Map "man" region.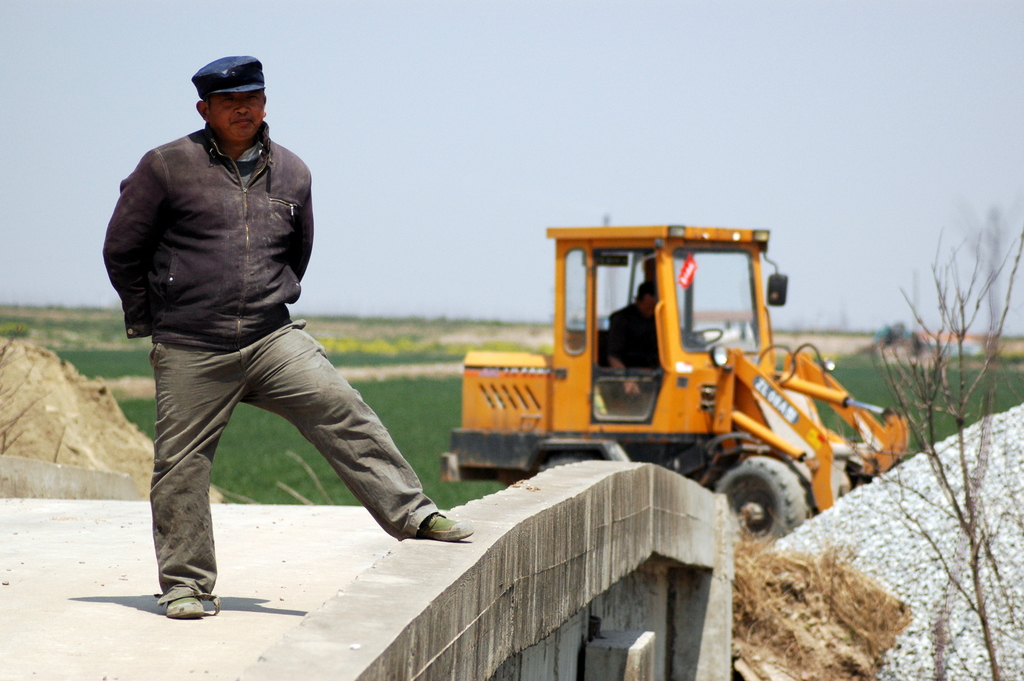
Mapped to 606 284 662 397.
